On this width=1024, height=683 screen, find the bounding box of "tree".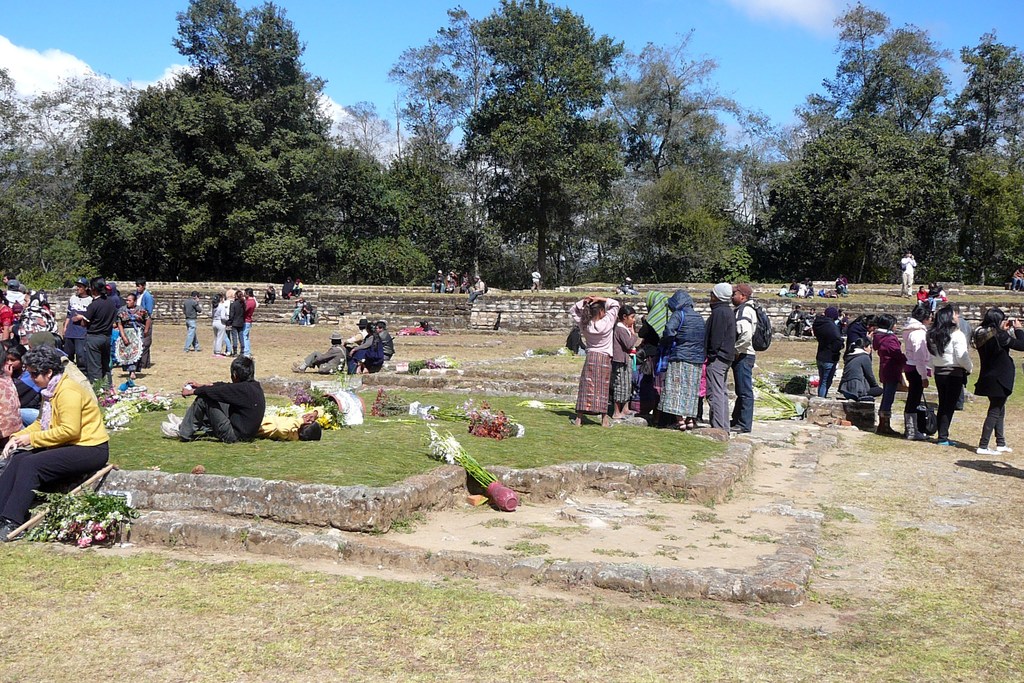
Bounding box: (628,31,786,286).
